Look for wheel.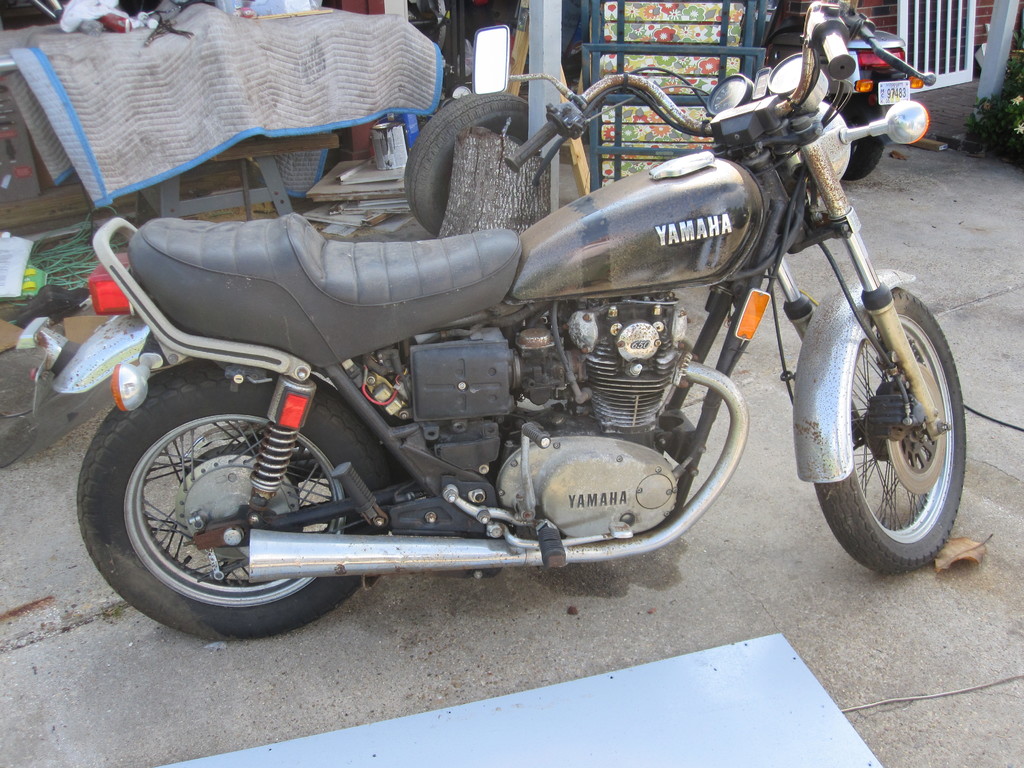
Found: BBox(804, 273, 973, 582).
